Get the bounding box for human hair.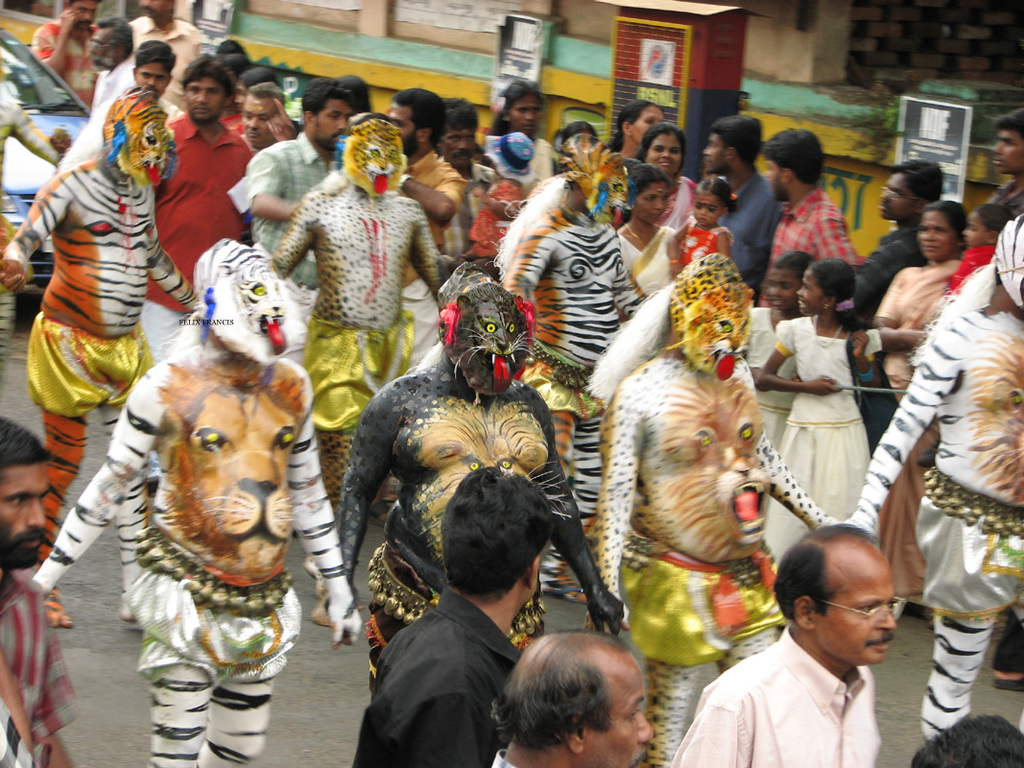
detection(342, 74, 368, 113).
